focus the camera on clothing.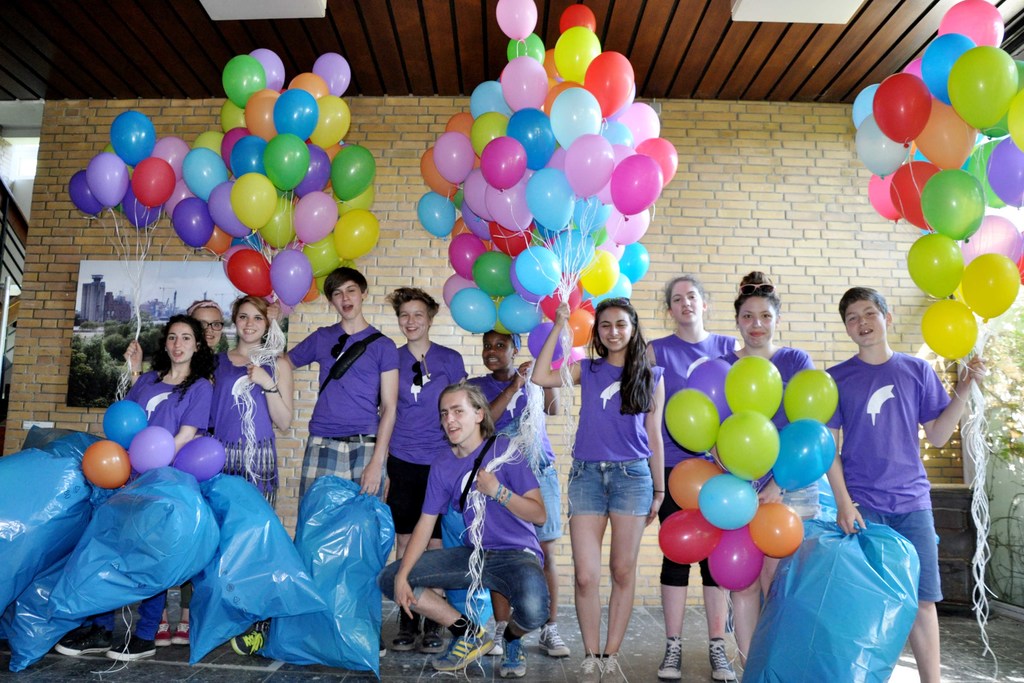
Focus region: <bbox>721, 345, 814, 490</bbox>.
